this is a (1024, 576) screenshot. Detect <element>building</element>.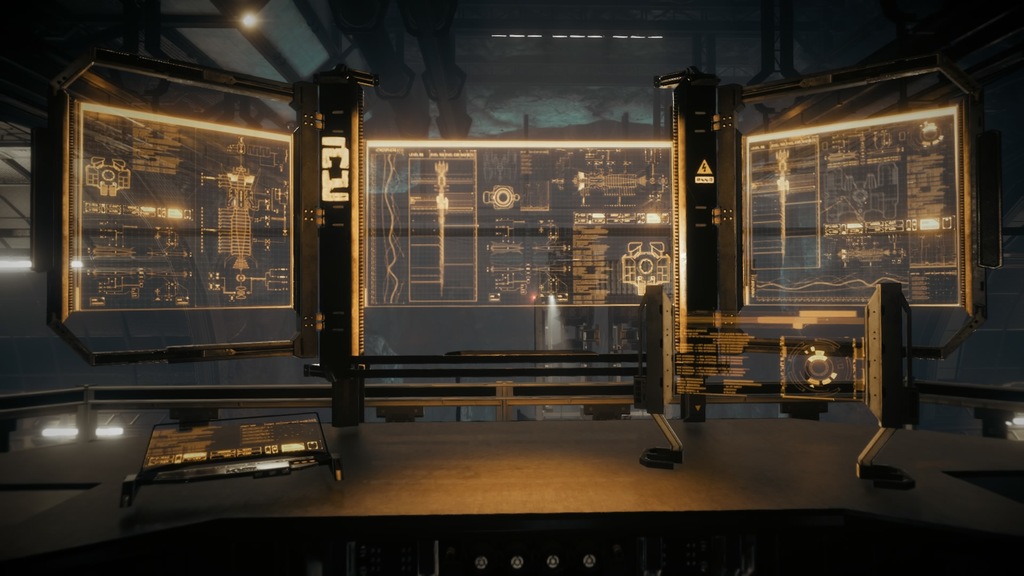
{"x1": 0, "y1": 0, "x2": 1023, "y2": 575}.
